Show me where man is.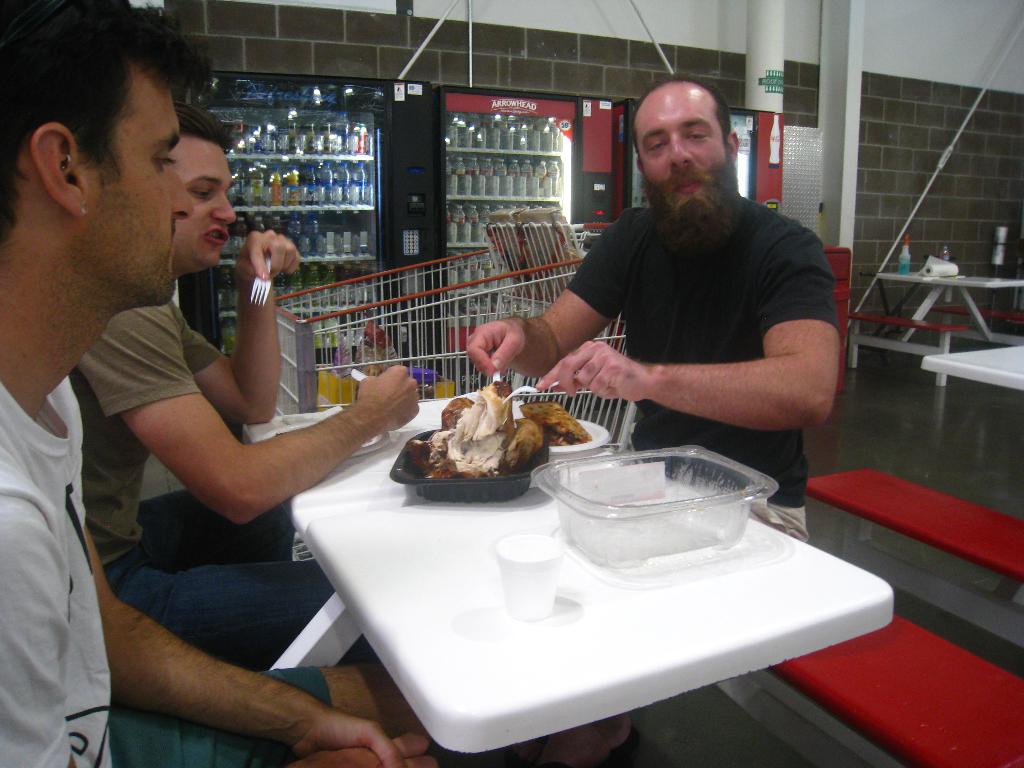
man is at BBox(70, 102, 421, 669).
